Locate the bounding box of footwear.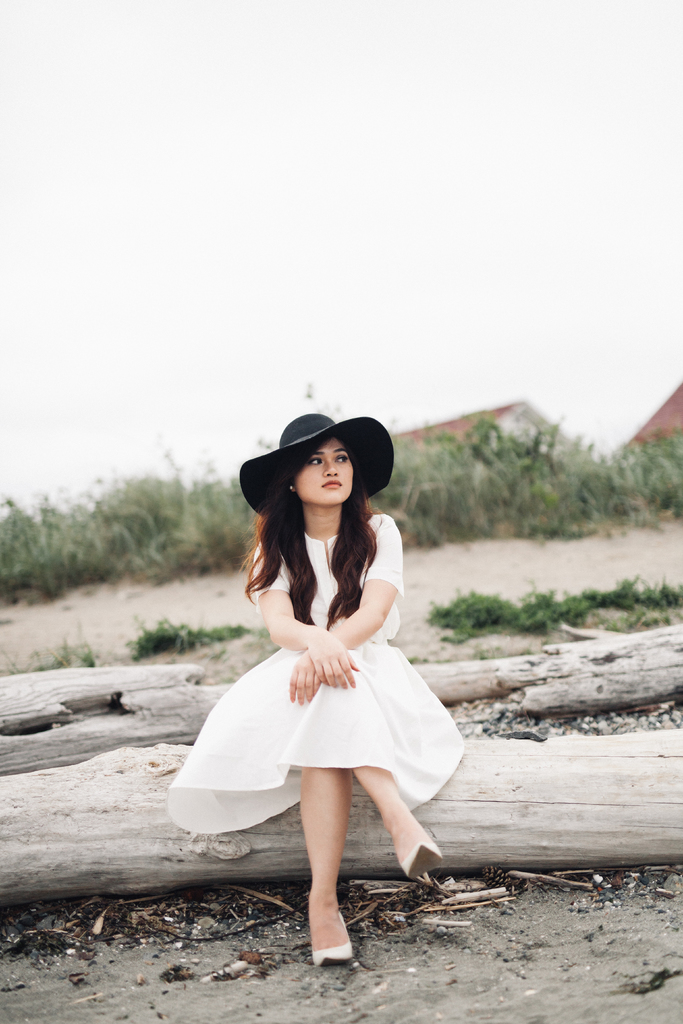
Bounding box: <bbox>395, 842, 445, 881</bbox>.
